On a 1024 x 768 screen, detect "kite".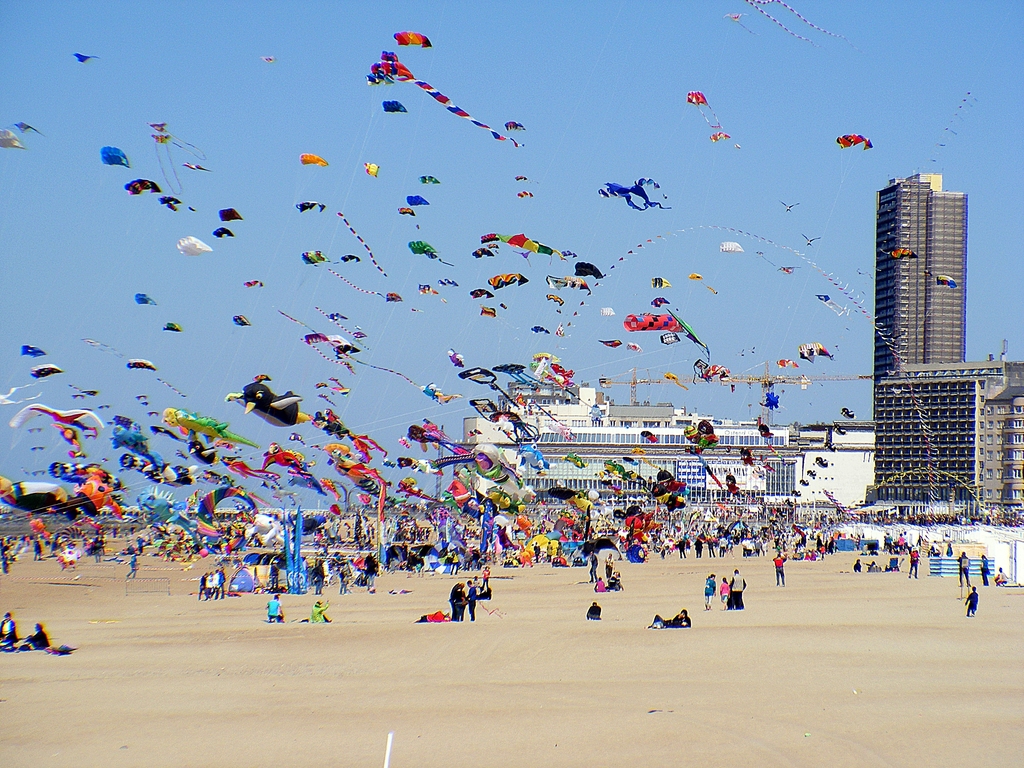
[x1=546, y1=292, x2=571, y2=310].
